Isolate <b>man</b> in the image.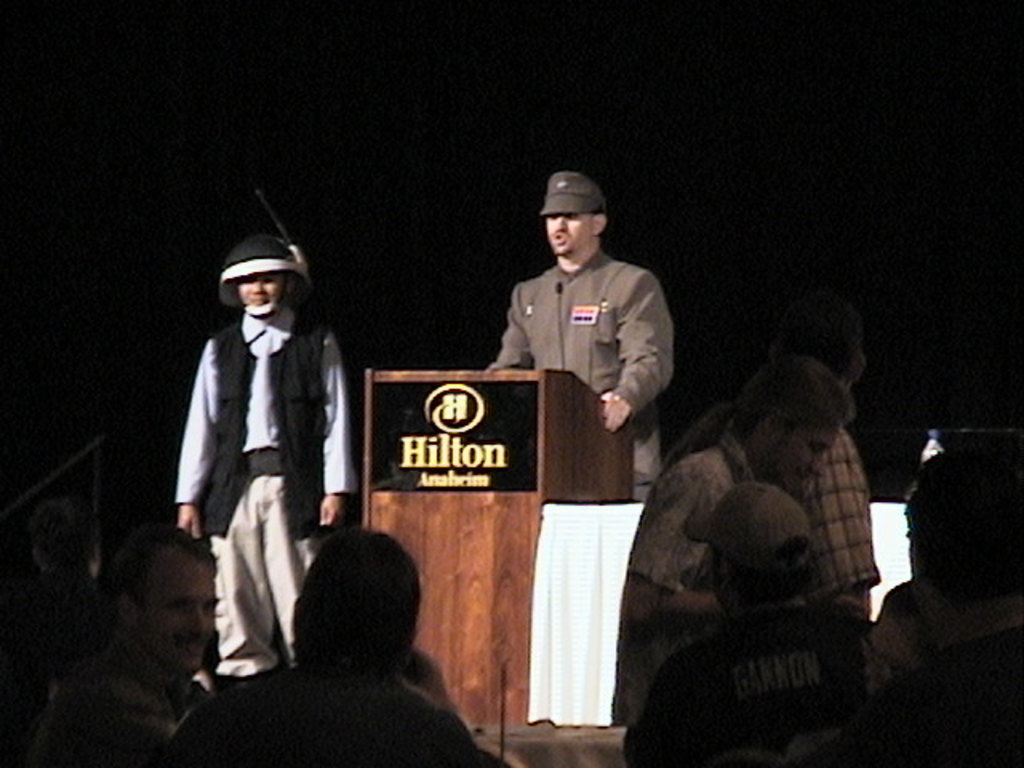
Isolated region: {"x1": 621, "y1": 483, "x2": 869, "y2": 766}.
